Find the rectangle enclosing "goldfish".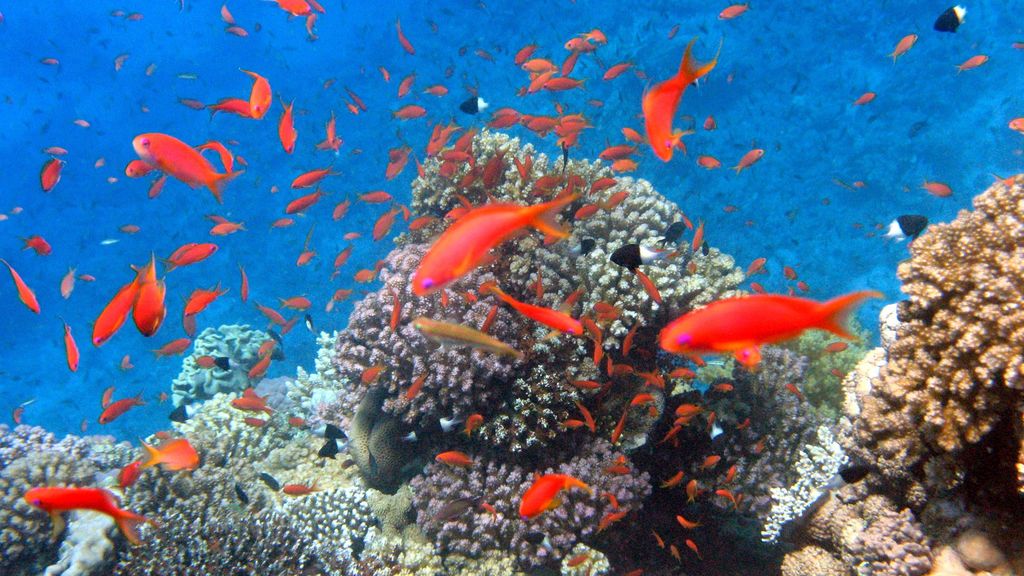
(x1=604, y1=62, x2=628, y2=78).
